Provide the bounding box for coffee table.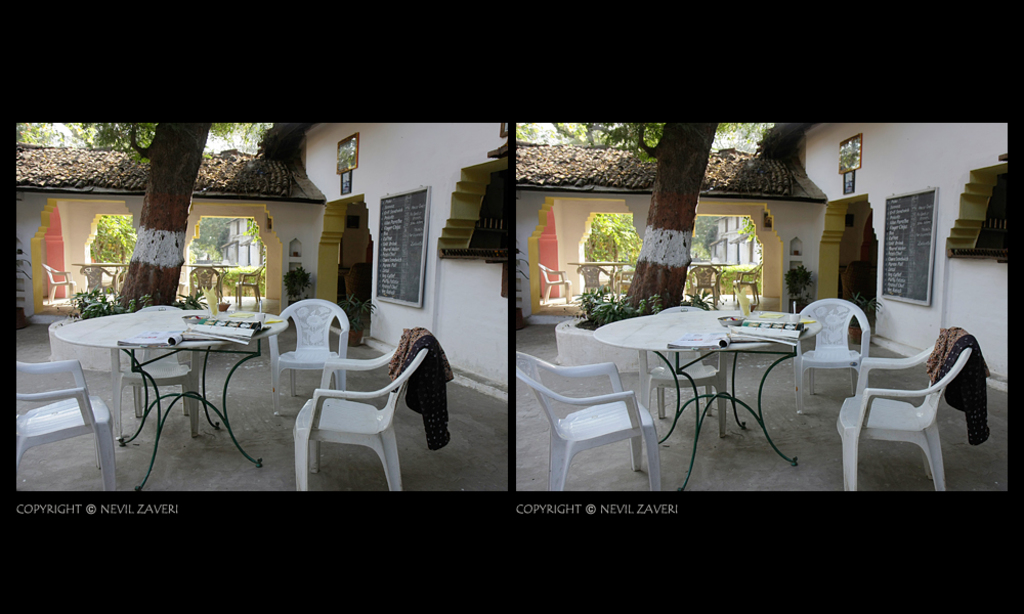
73 301 263 464.
